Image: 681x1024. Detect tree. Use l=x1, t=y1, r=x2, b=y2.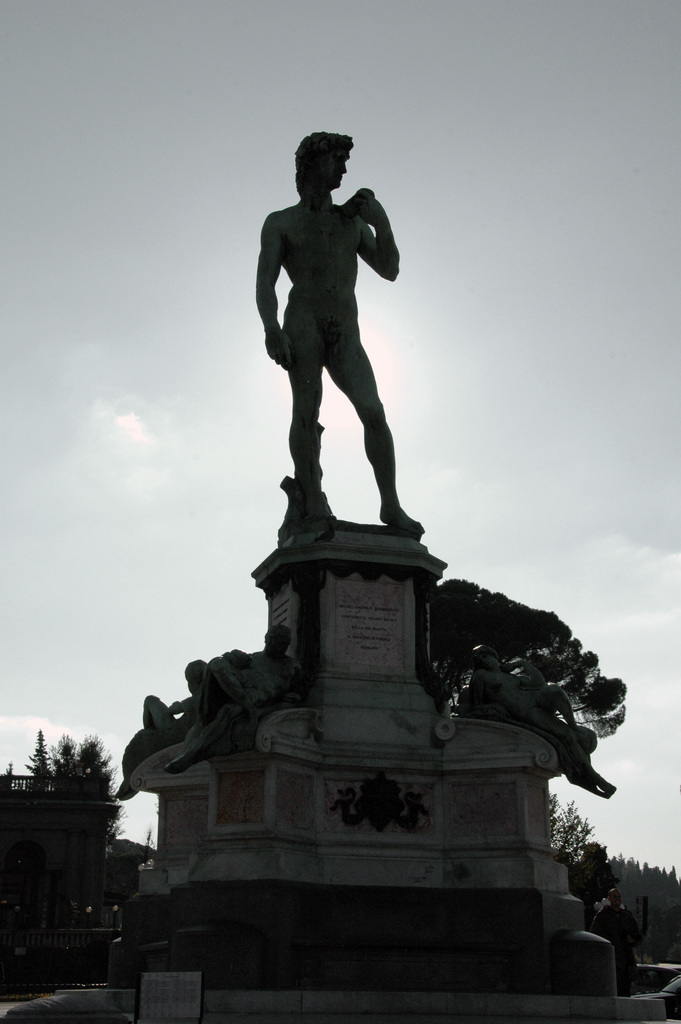
l=413, t=560, r=637, b=798.
